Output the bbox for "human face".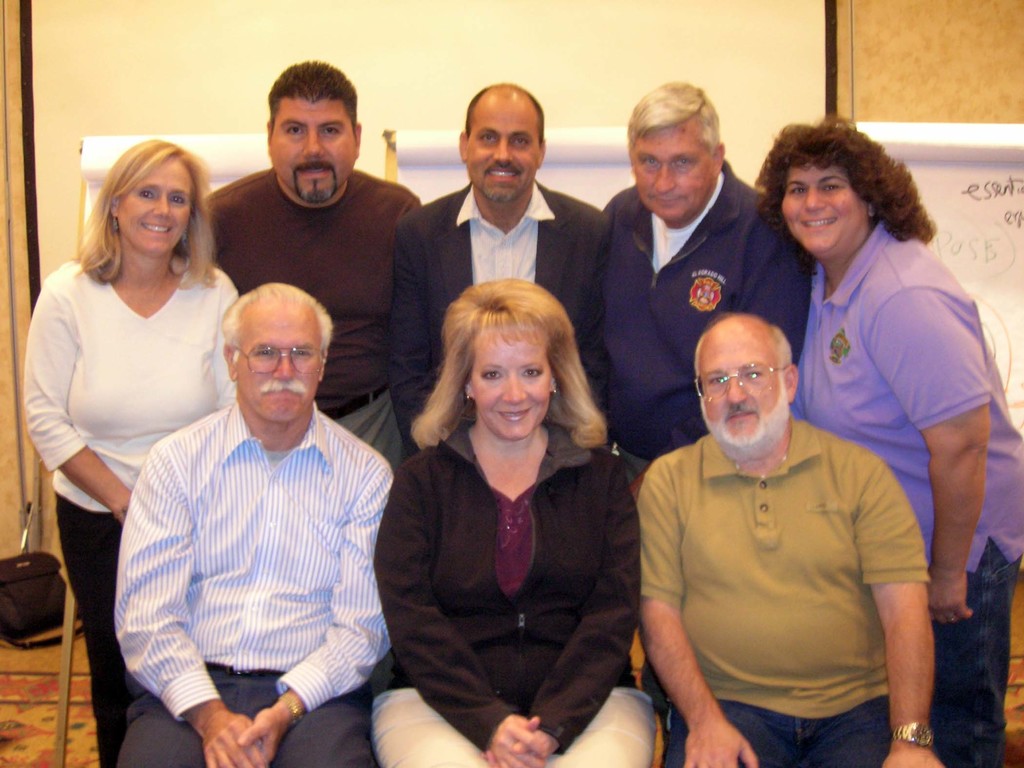
detection(465, 93, 545, 205).
